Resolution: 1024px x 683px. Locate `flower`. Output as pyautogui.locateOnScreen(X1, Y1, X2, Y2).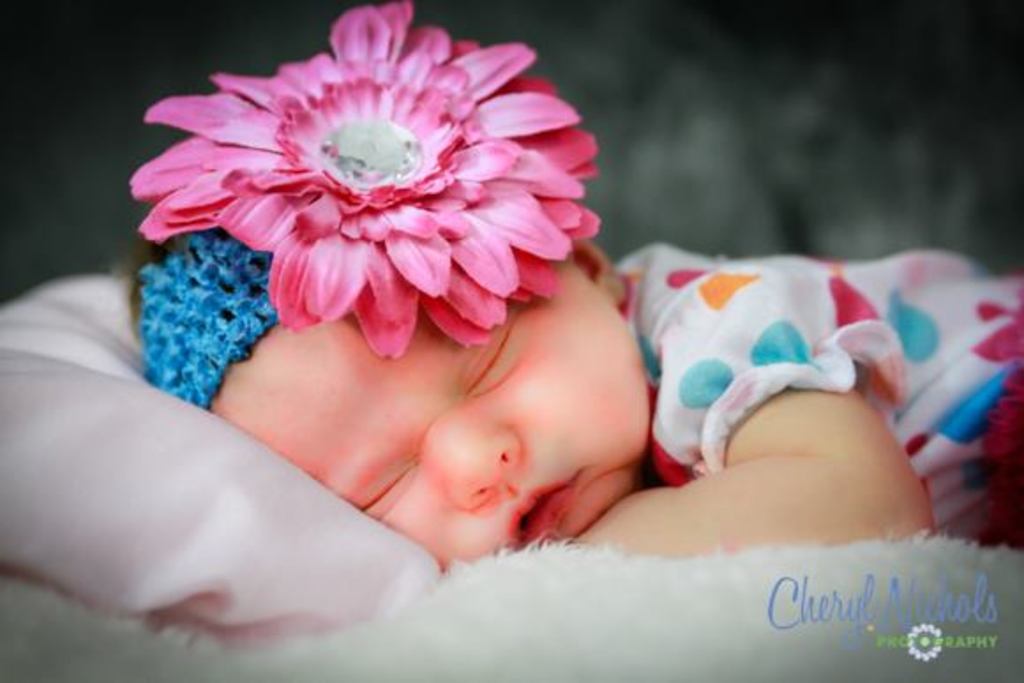
pyautogui.locateOnScreen(124, 0, 593, 357).
